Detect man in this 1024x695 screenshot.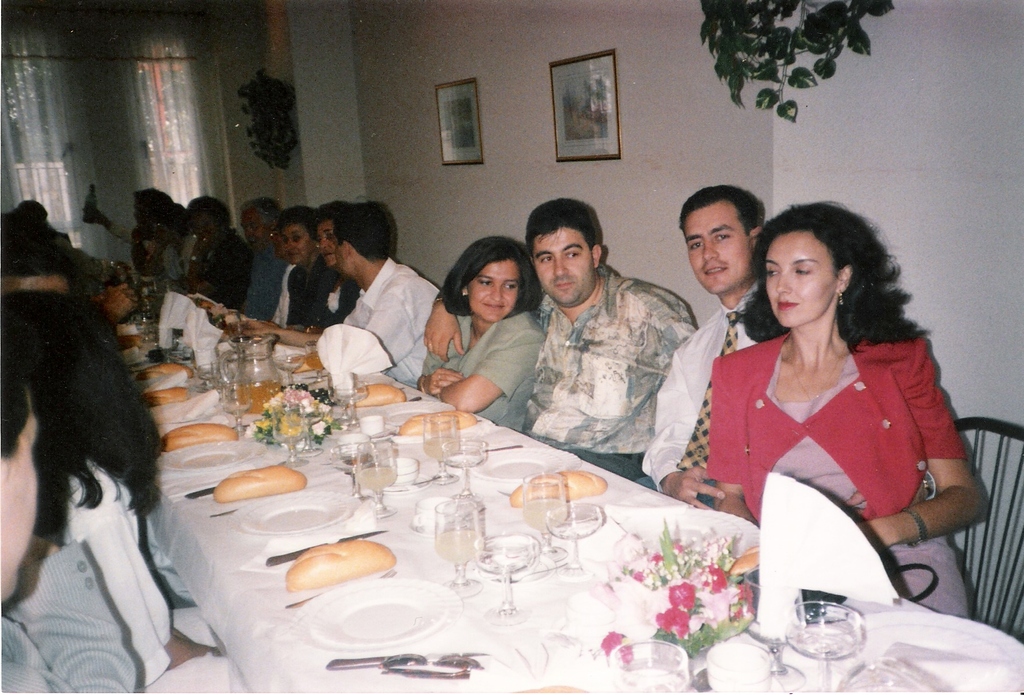
Detection: rect(507, 195, 690, 484).
